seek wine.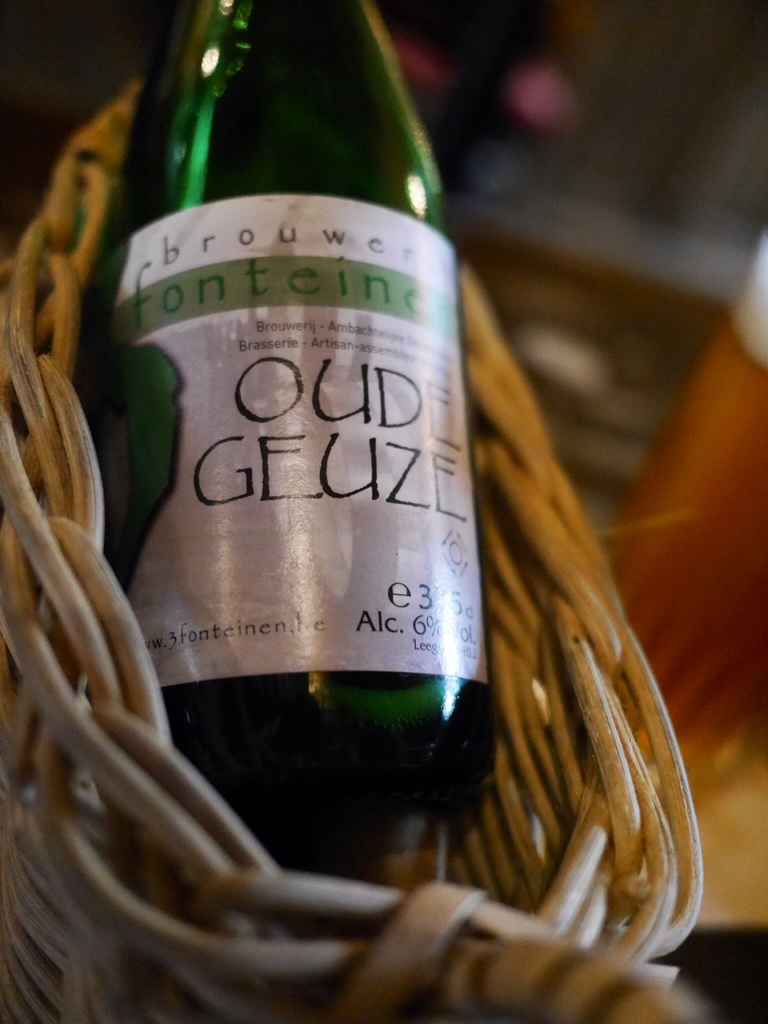
[left=99, top=4, right=472, bottom=783].
